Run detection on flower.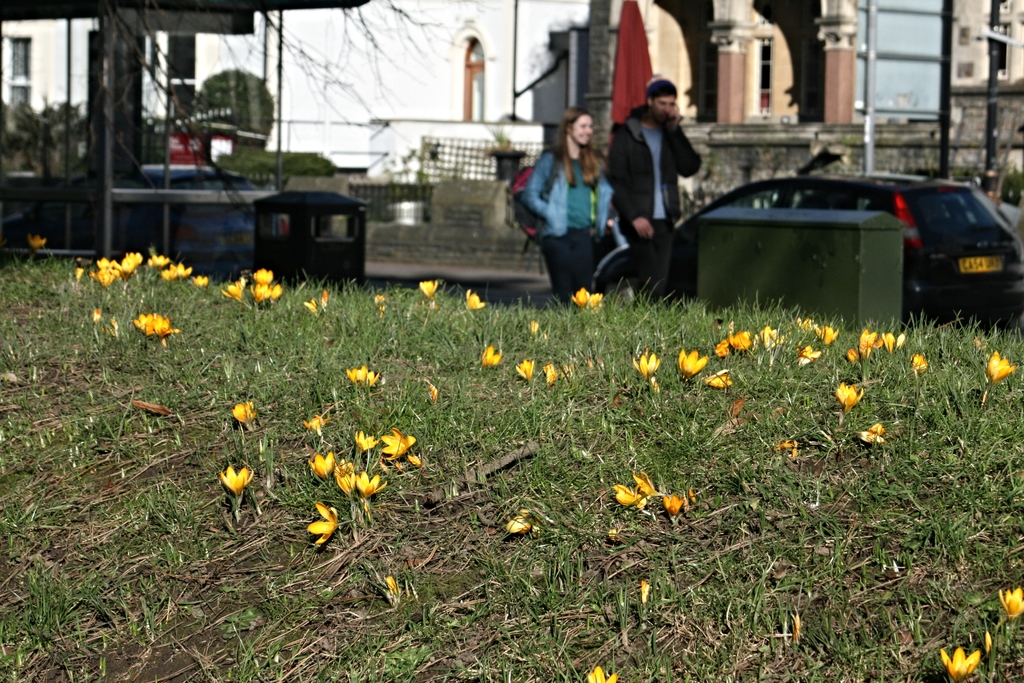
Result: [984,632,995,652].
